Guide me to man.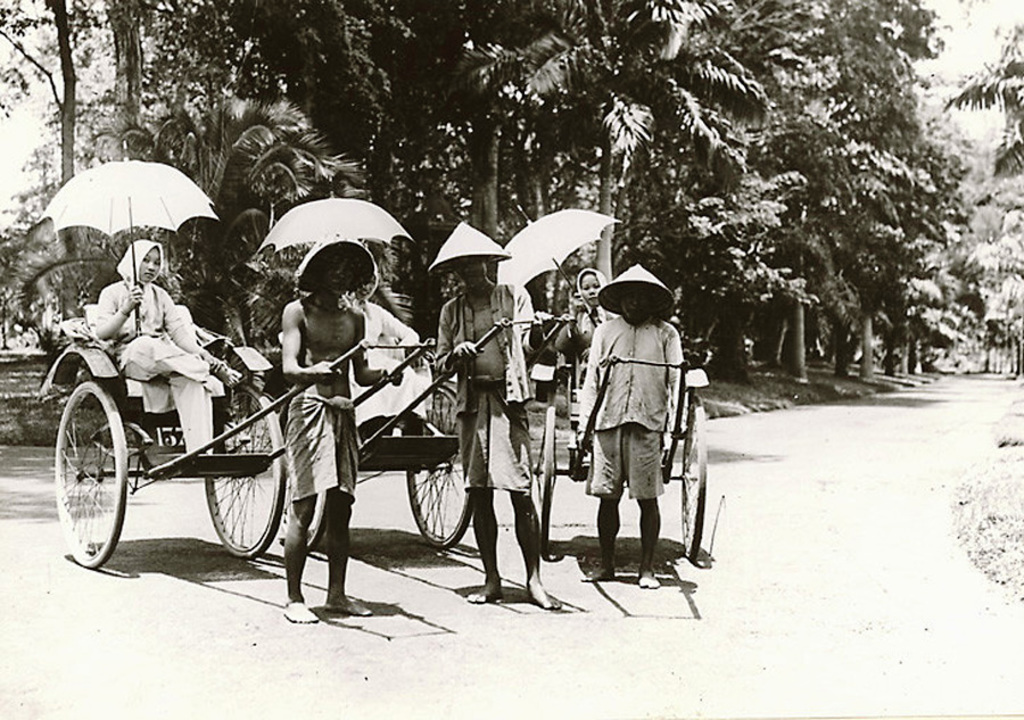
Guidance: (x1=573, y1=283, x2=691, y2=591).
